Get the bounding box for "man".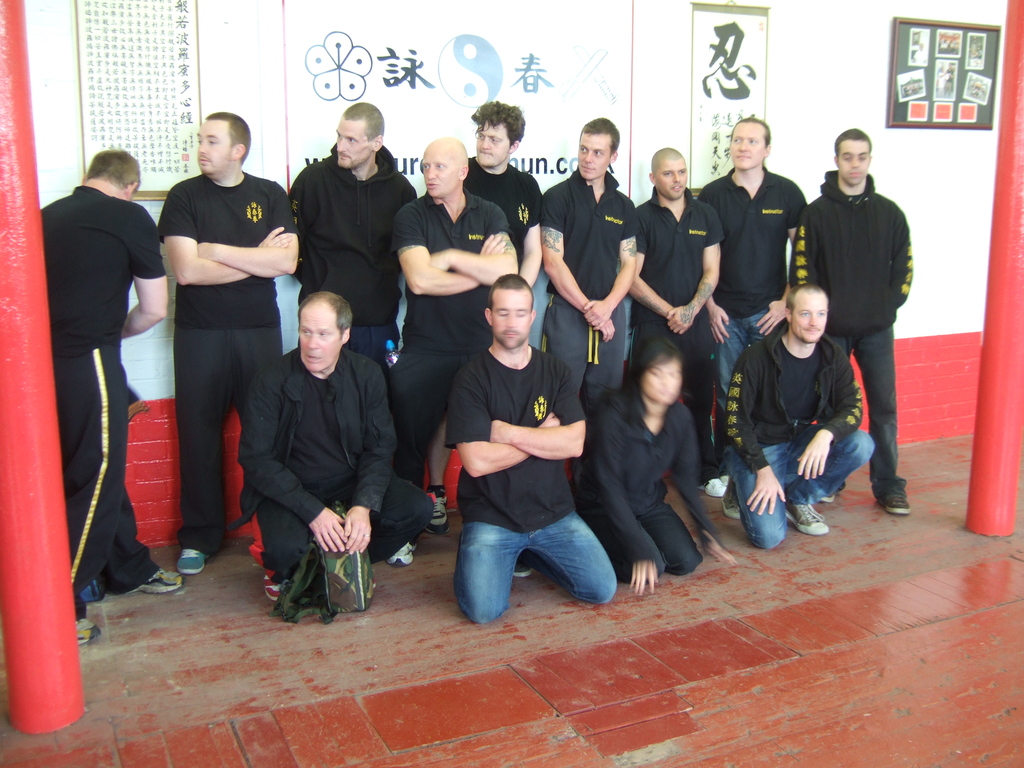
x1=722, y1=282, x2=877, y2=549.
